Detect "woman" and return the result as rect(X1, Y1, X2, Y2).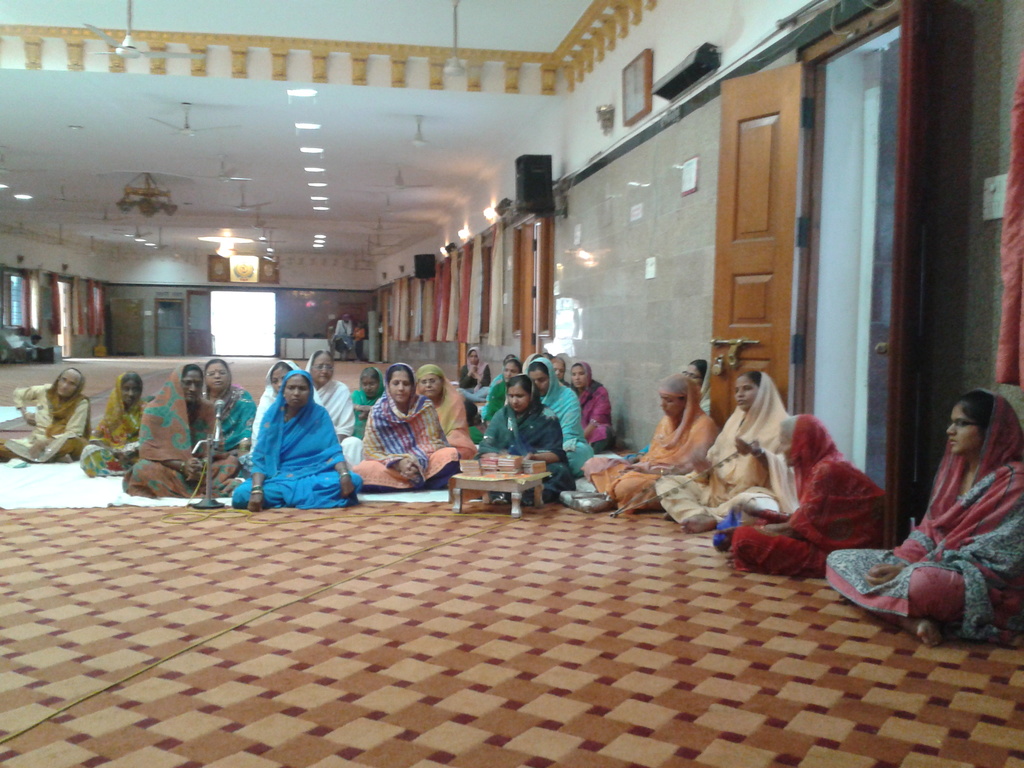
rect(346, 361, 464, 497).
